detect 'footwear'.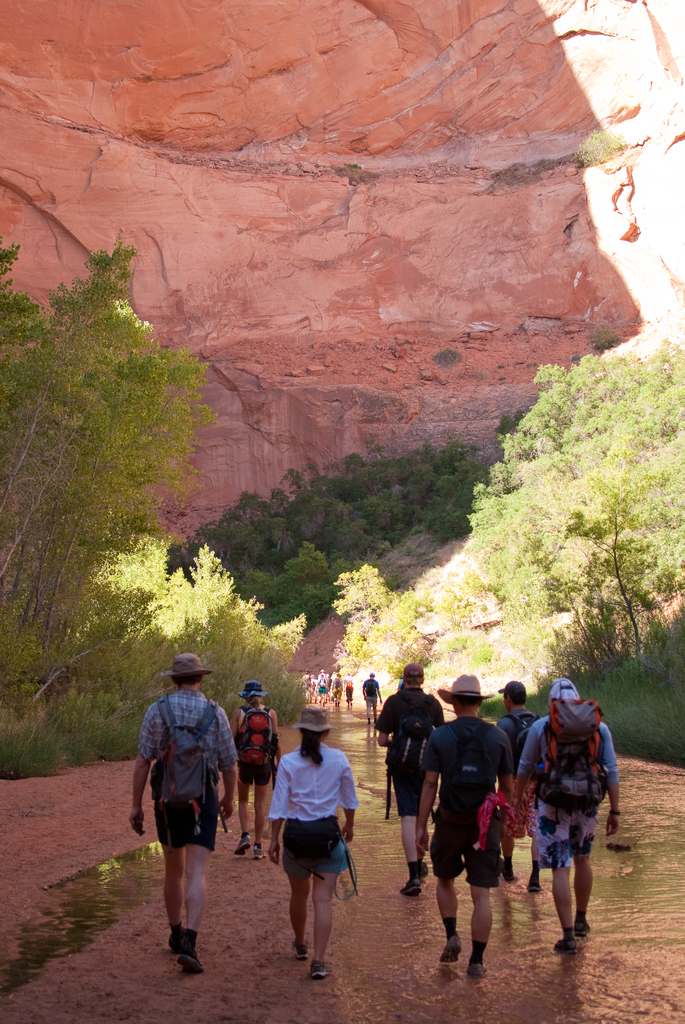
Detected at bbox(466, 964, 489, 978).
